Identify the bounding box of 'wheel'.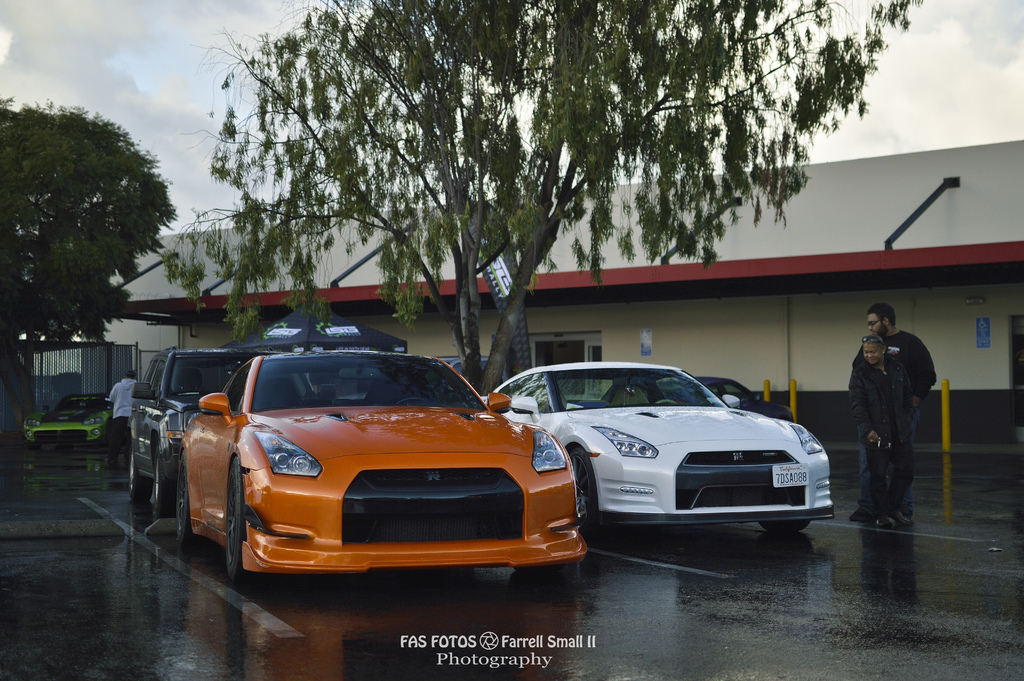
(x1=397, y1=398, x2=431, y2=410).
